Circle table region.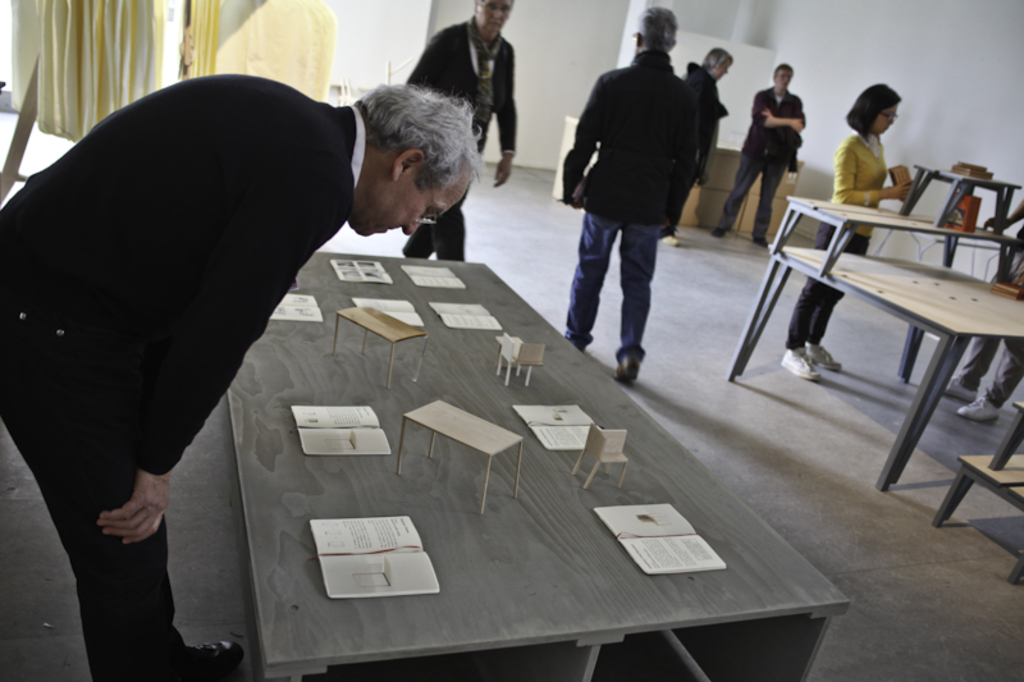
Region: <region>172, 209, 938, 681</region>.
